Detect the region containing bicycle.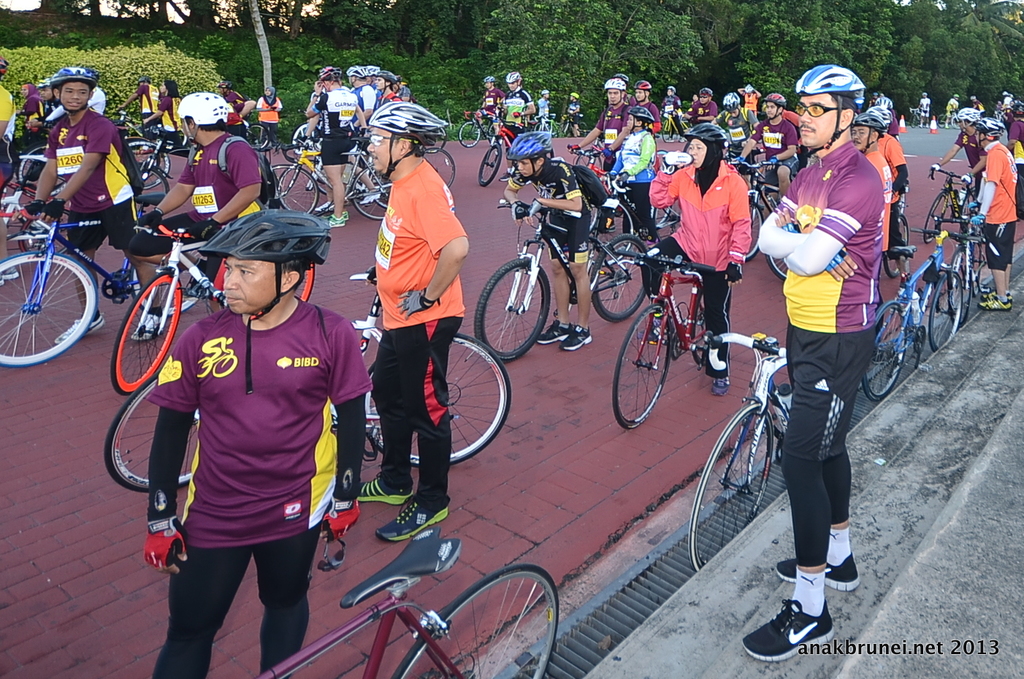
x1=106, y1=203, x2=316, y2=397.
